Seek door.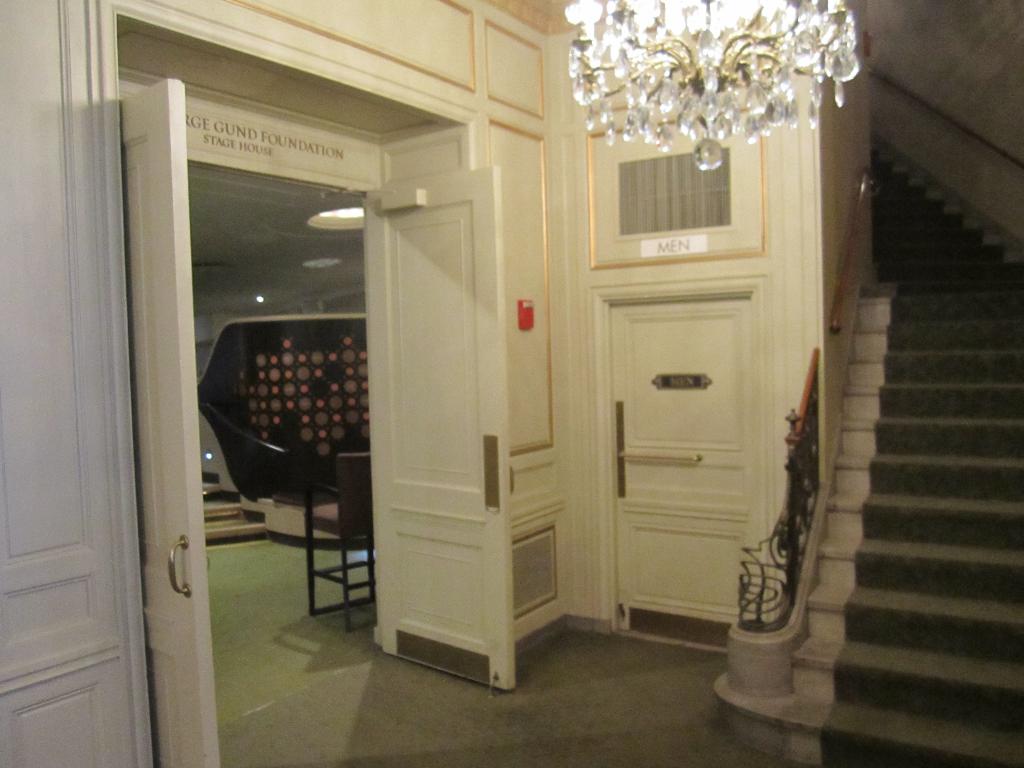
[564,82,844,684].
